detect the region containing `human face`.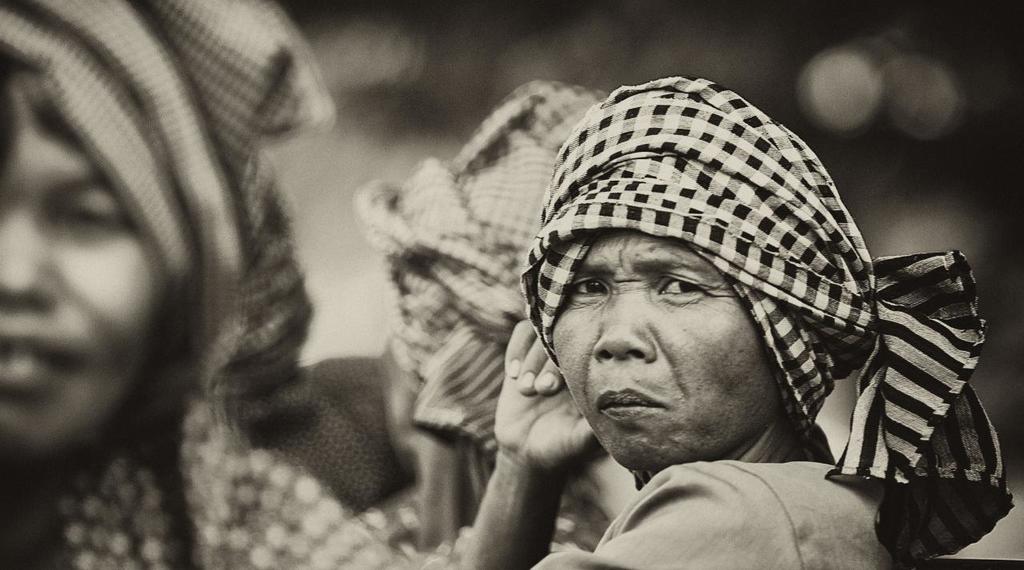
left=0, top=94, right=166, bottom=452.
